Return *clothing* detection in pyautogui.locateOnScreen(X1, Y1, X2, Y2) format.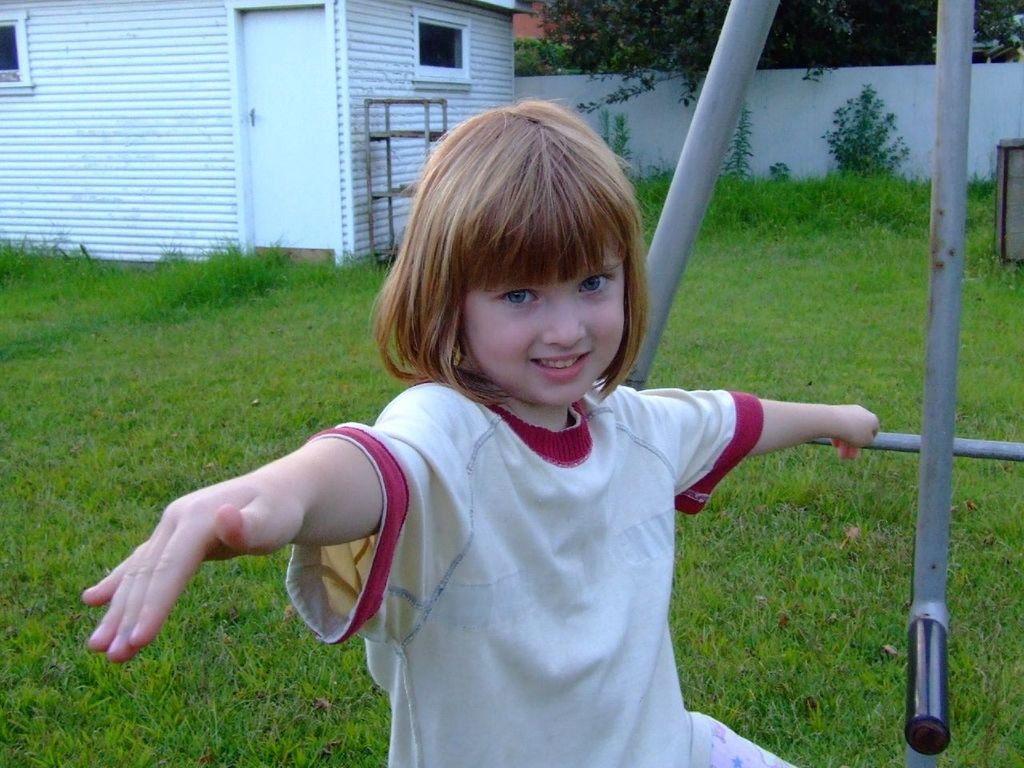
pyautogui.locateOnScreen(244, 321, 850, 751).
